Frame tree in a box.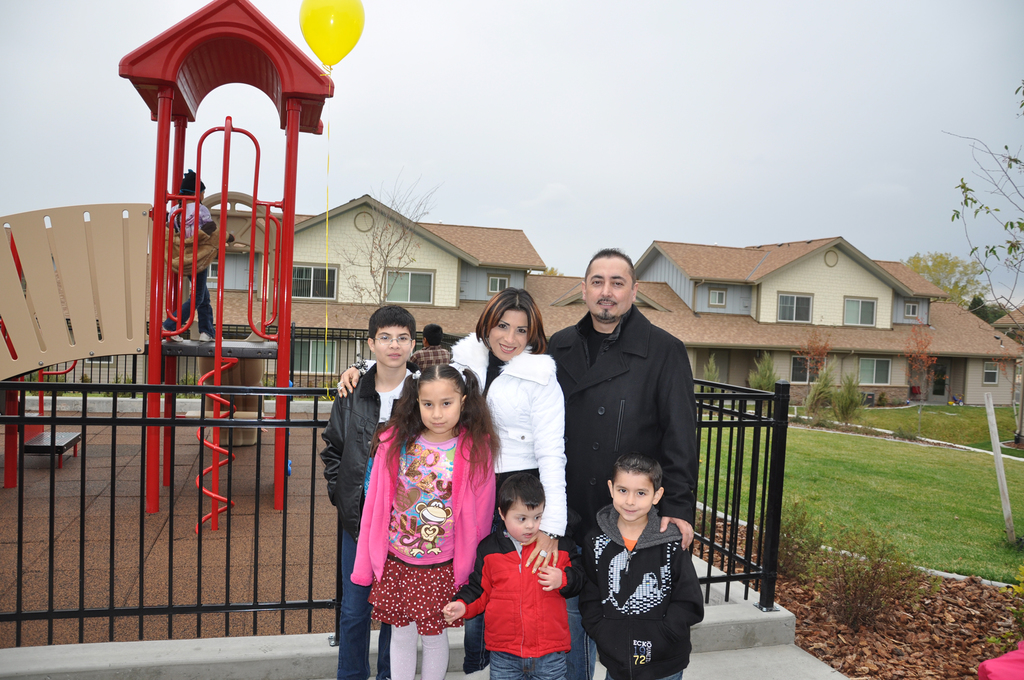
[x1=744, y1=354, x2=778, y2=404].
